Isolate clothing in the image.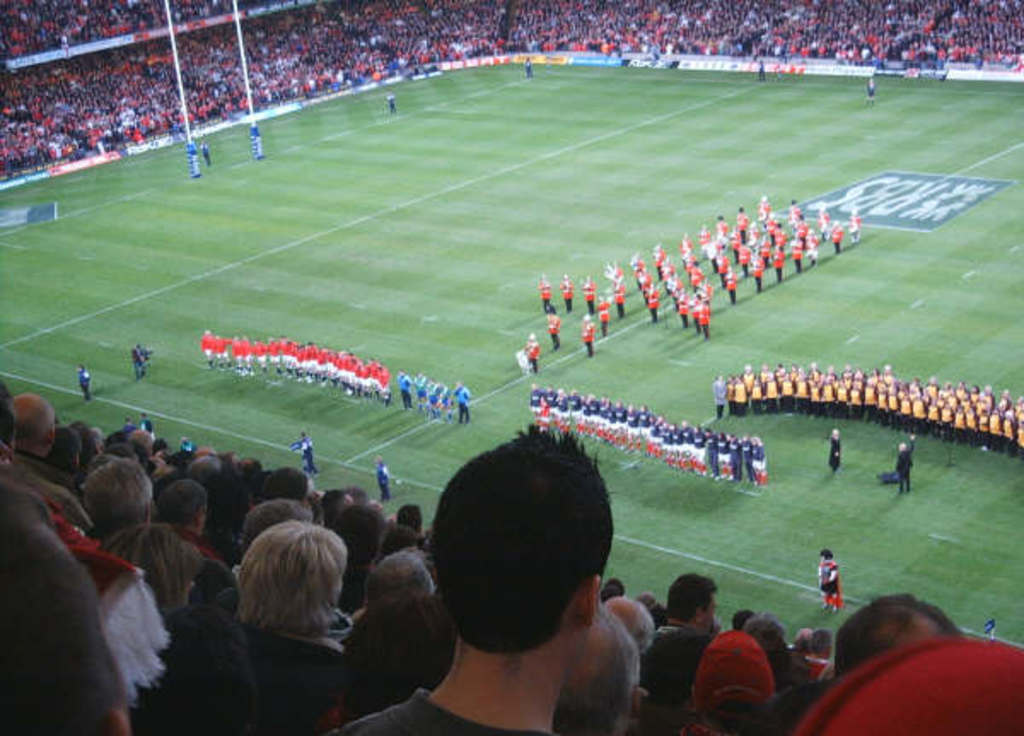
Isolated region: crop(746, 383, 763, 410).
